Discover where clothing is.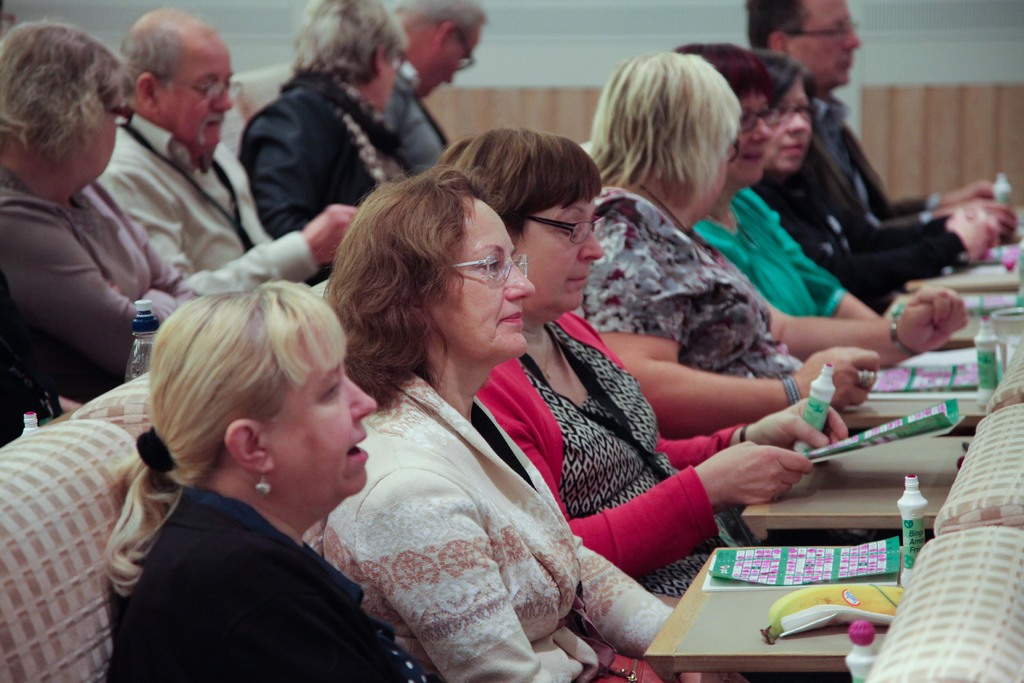
Discovered at l=689, t=176, r=854, b=327.
